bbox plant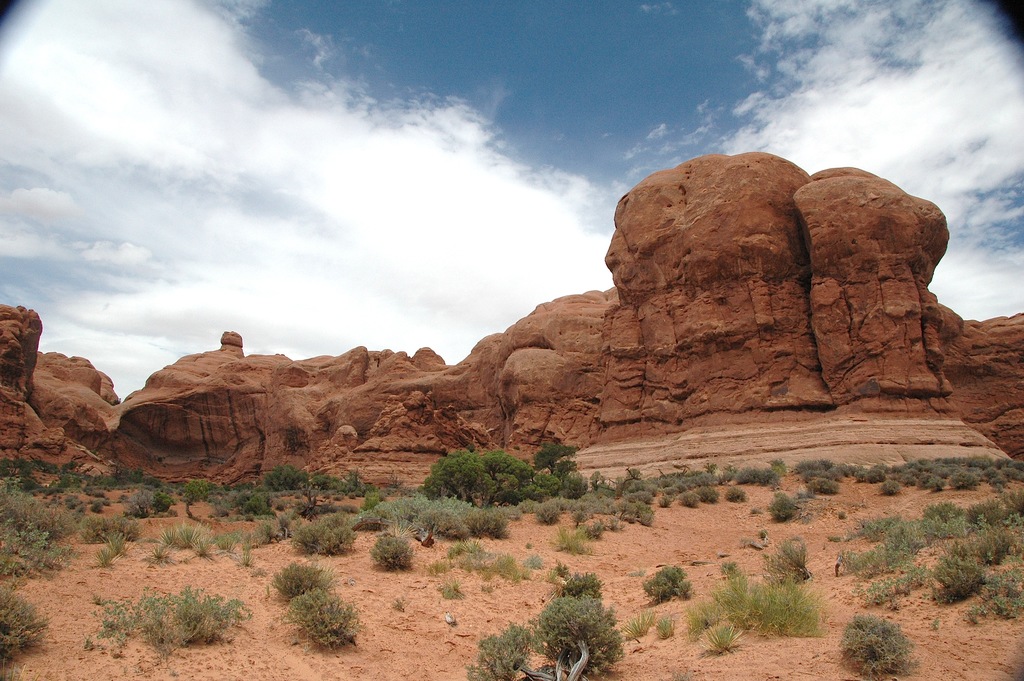
left=829, top=464, right=845, bottom=481
